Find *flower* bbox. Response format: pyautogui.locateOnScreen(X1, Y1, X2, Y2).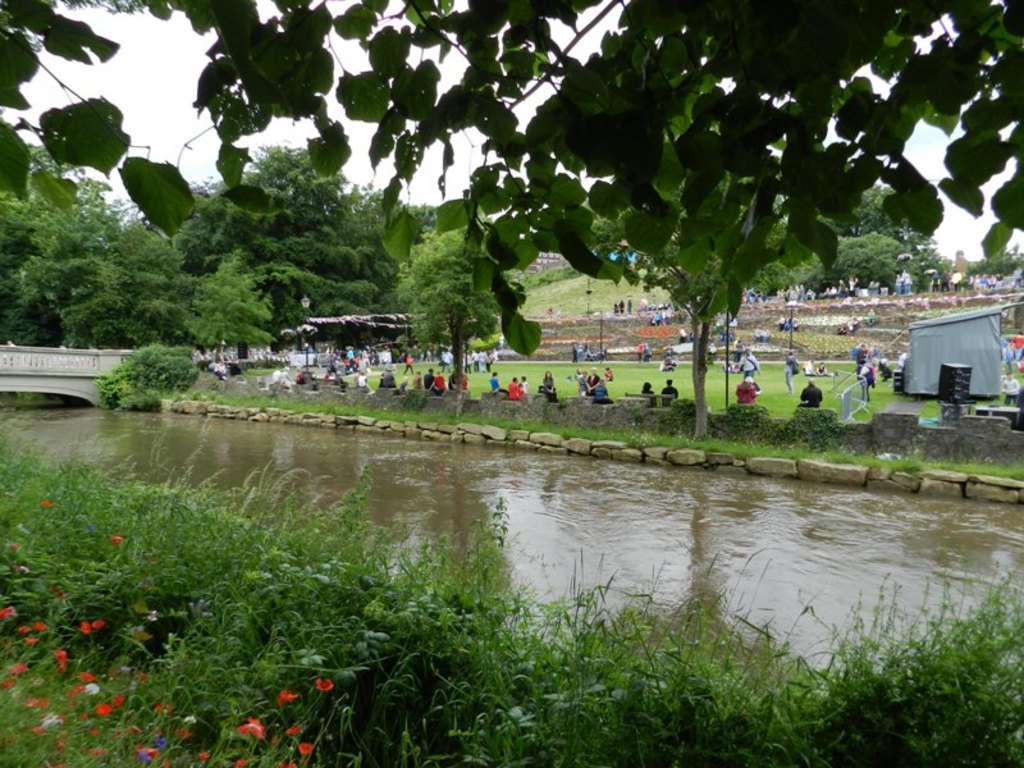
pyautogui.locateOnScreen(33, 694, 42, 710).
